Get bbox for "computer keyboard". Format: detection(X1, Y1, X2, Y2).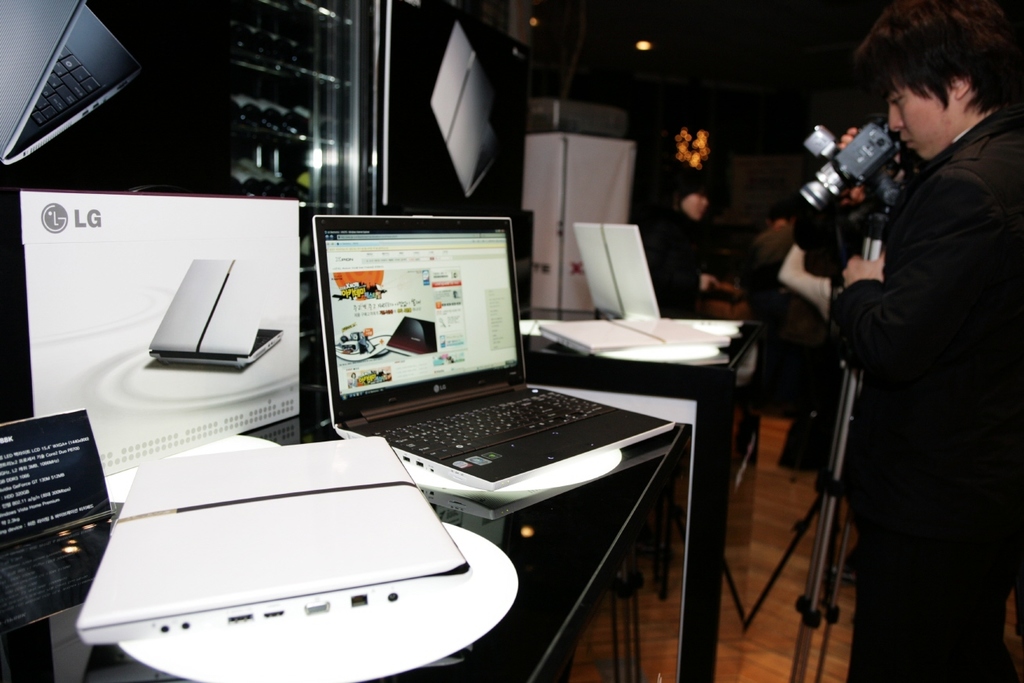
detection(371, 387, 609, 459).
